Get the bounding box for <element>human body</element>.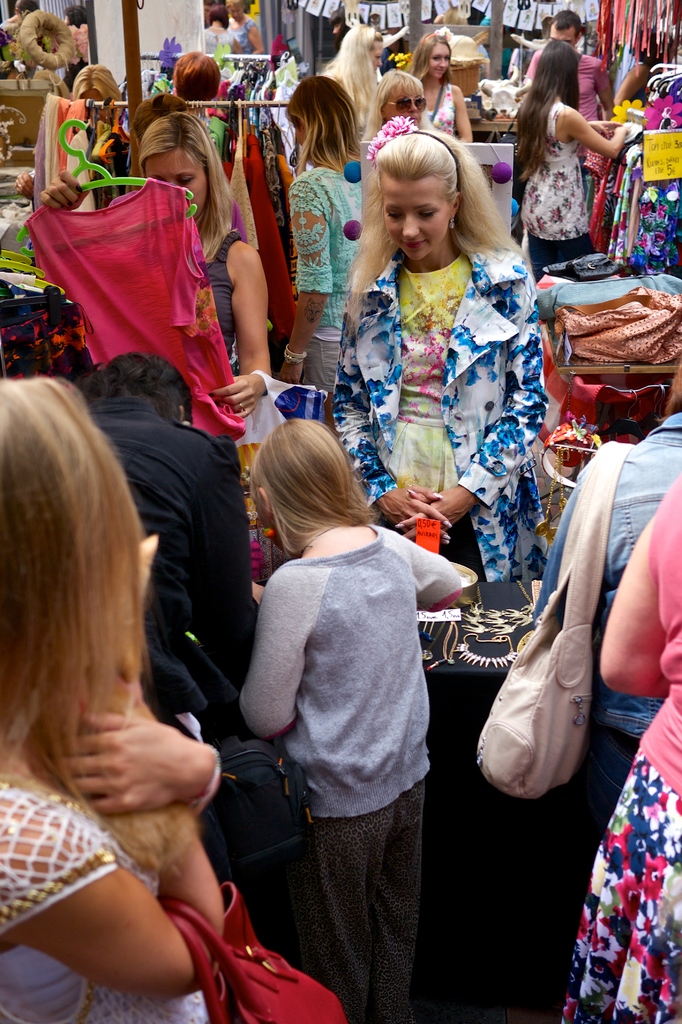
select_region(31, 160, 286, 516).
